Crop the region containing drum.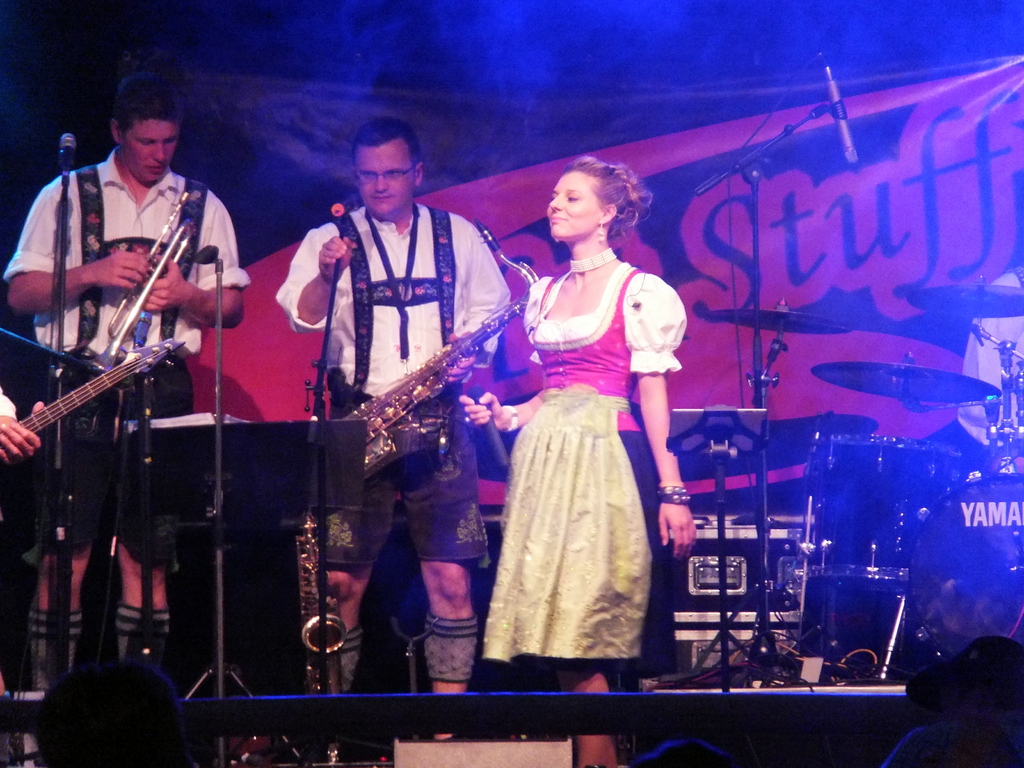
Crop region: (x1=904, y1=471, x2=1023, y2=659).
